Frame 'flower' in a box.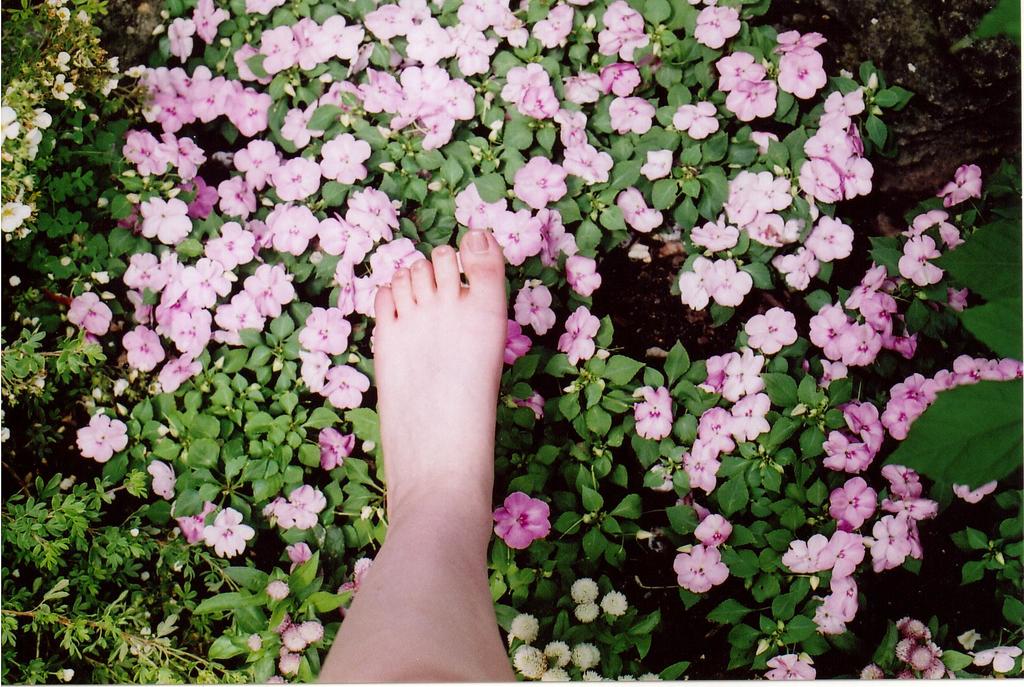
detection(273, 486, 325, 529).
